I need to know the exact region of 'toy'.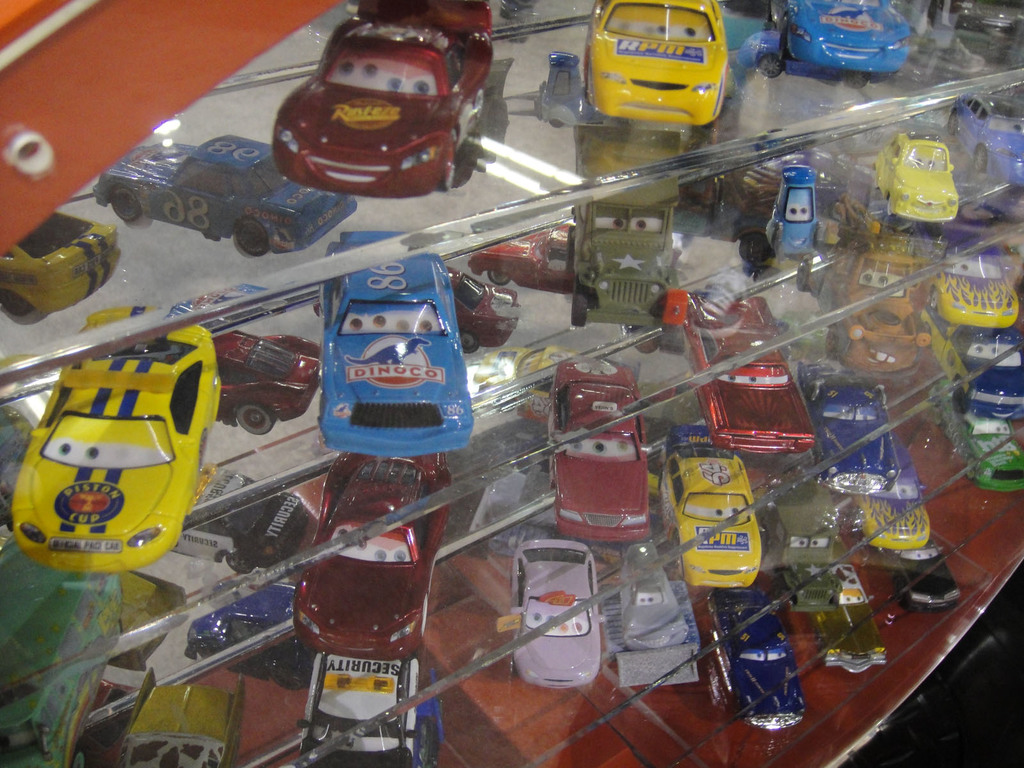
Region: <box>926,396,1023,486</box>.
